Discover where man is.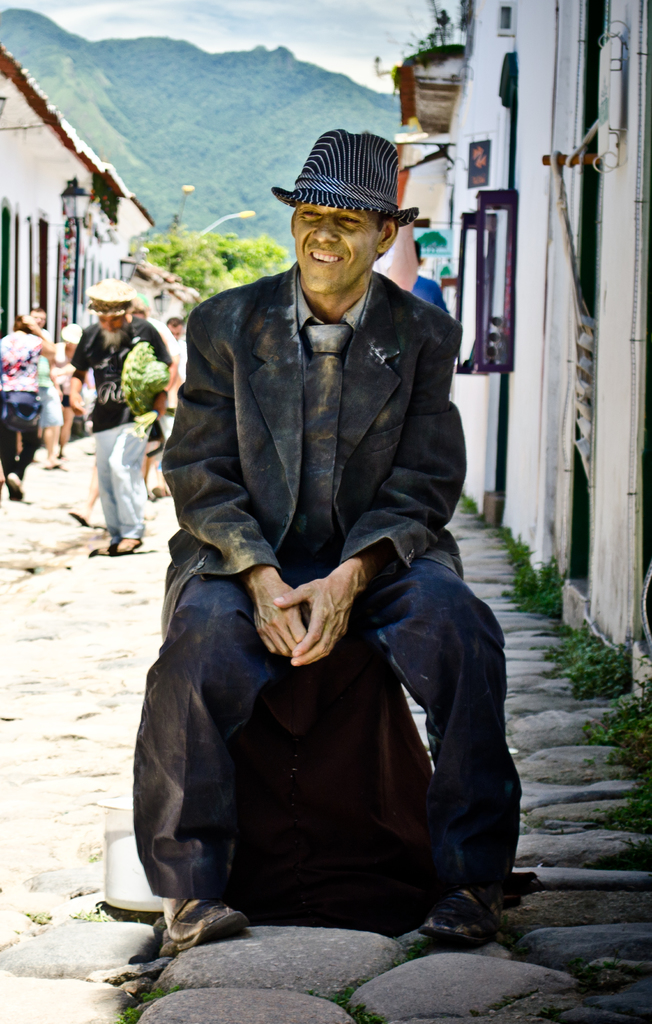
Discovered at (left=63, top=277, right=170, bottom=557).
